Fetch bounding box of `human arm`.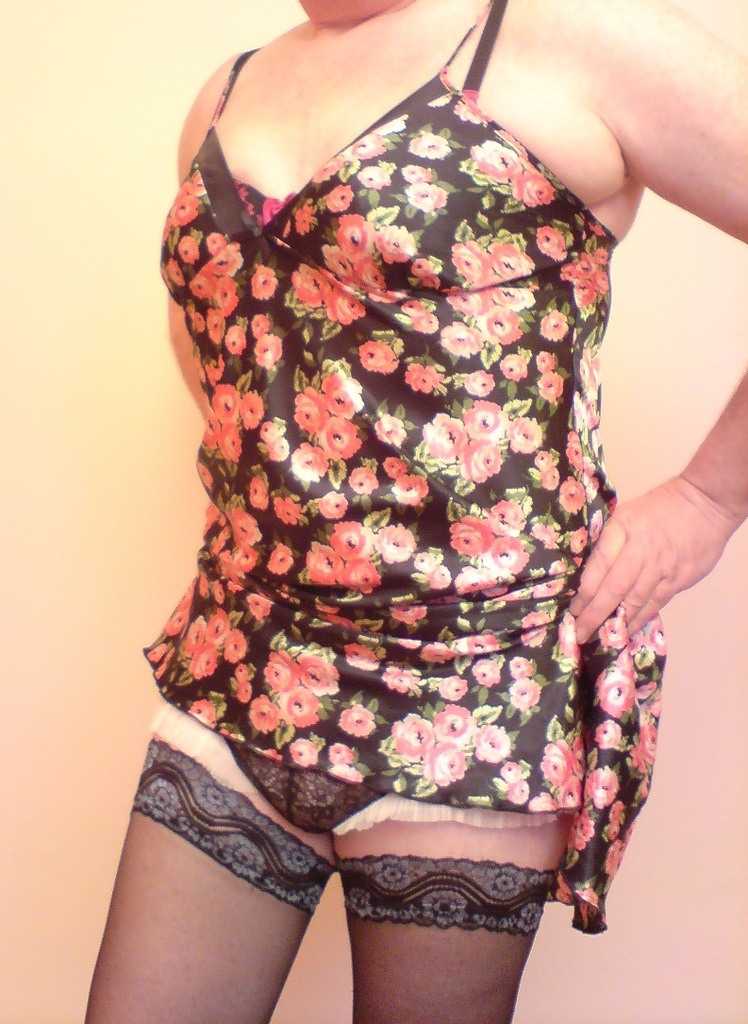
Bbox: pyautogui.locateOnScreen(165, 58, 214, 413).
